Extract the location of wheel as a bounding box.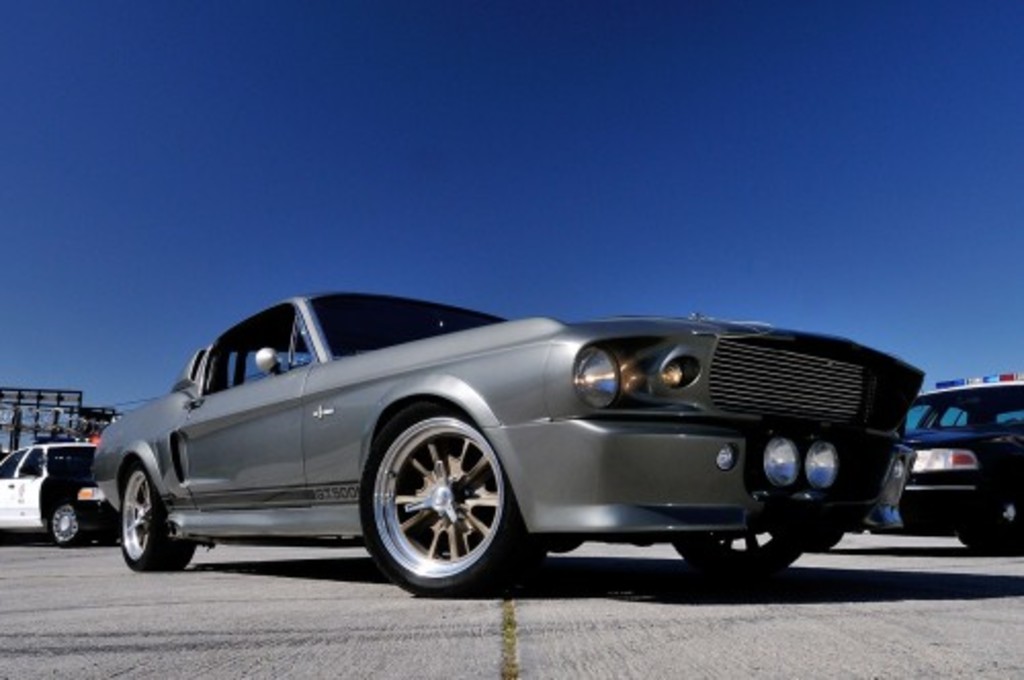
detection(49, 502, 84, 545).
